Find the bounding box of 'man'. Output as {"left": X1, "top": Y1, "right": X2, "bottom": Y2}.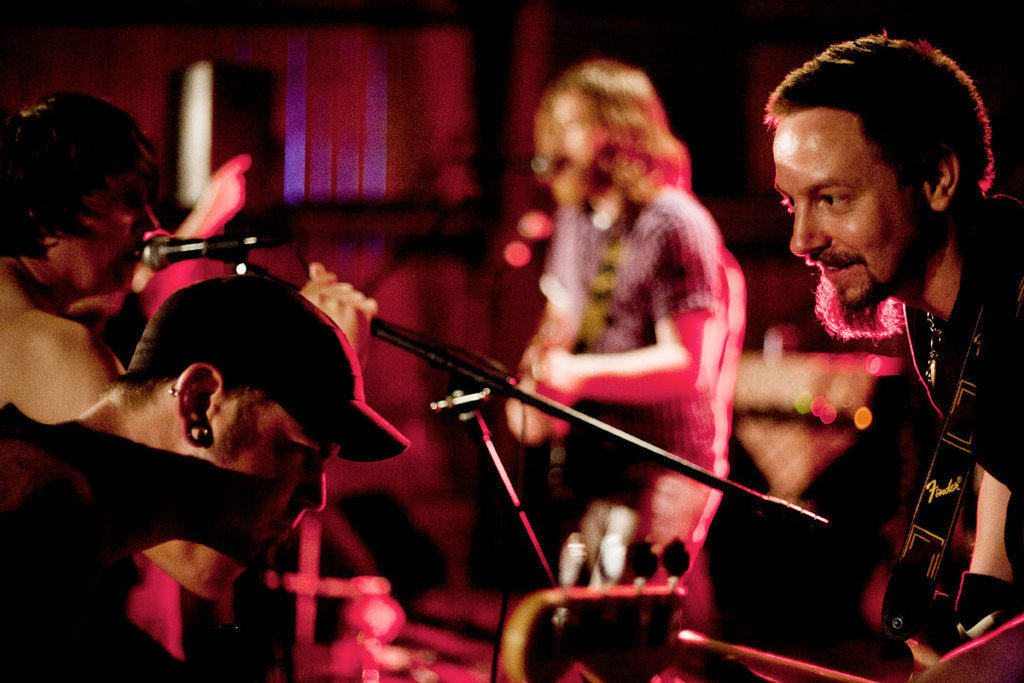
{"left": 720, "top": 36, "right": 1023, "bottom": 662}.
